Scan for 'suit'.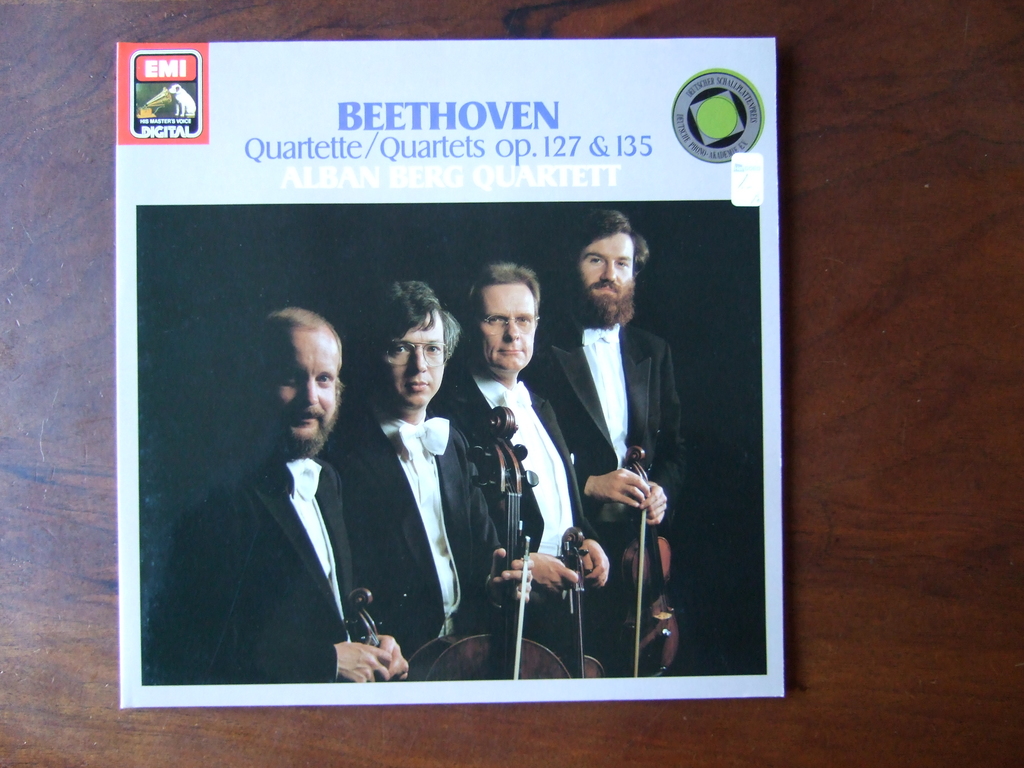
Scan result: 148/456/343/684.
